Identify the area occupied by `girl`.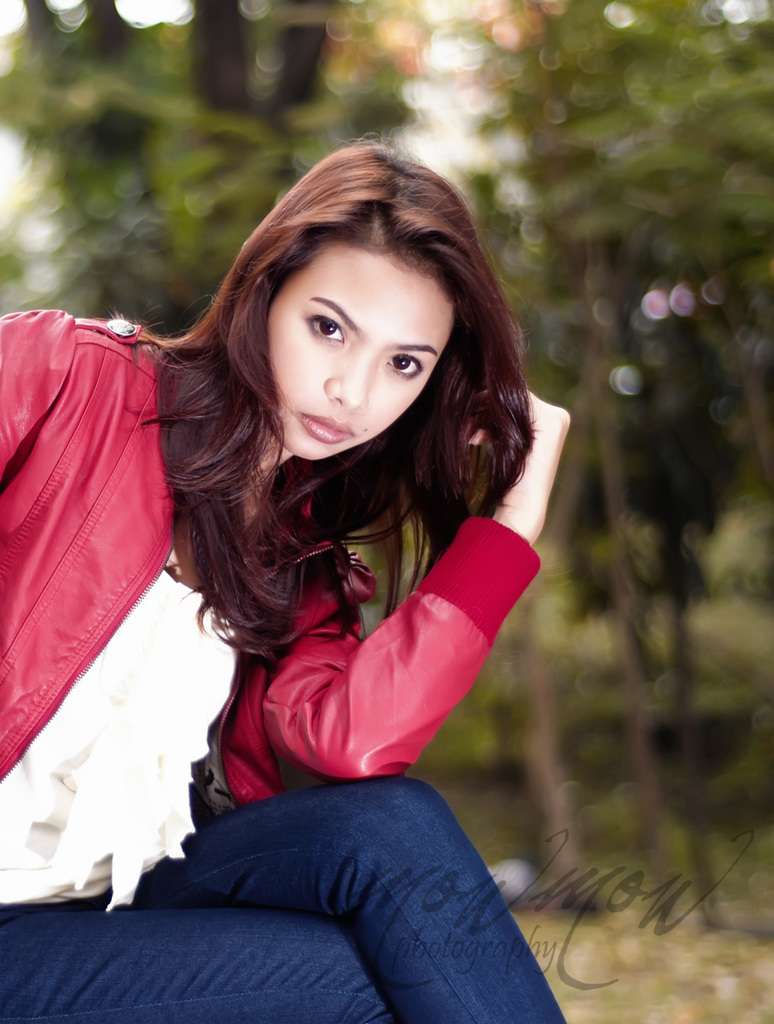
Area: {"left": 0, "top": 136, "right": 568, "bottom": 1023}.
